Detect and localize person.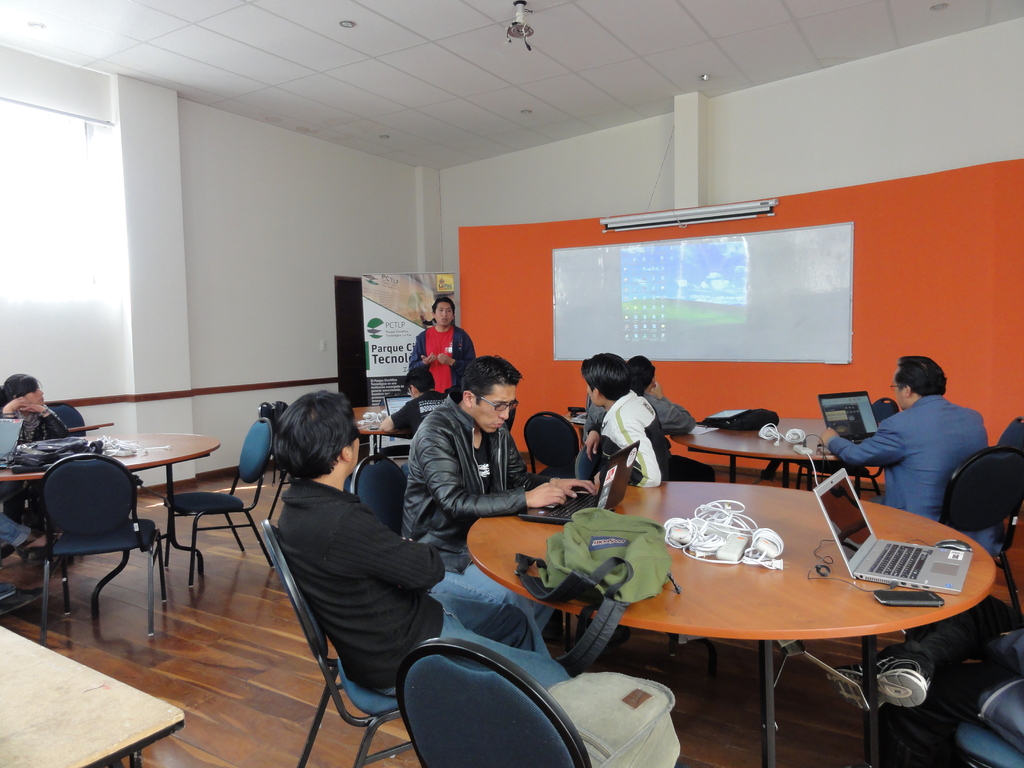
Localized at (847, 354, 991, 548).
